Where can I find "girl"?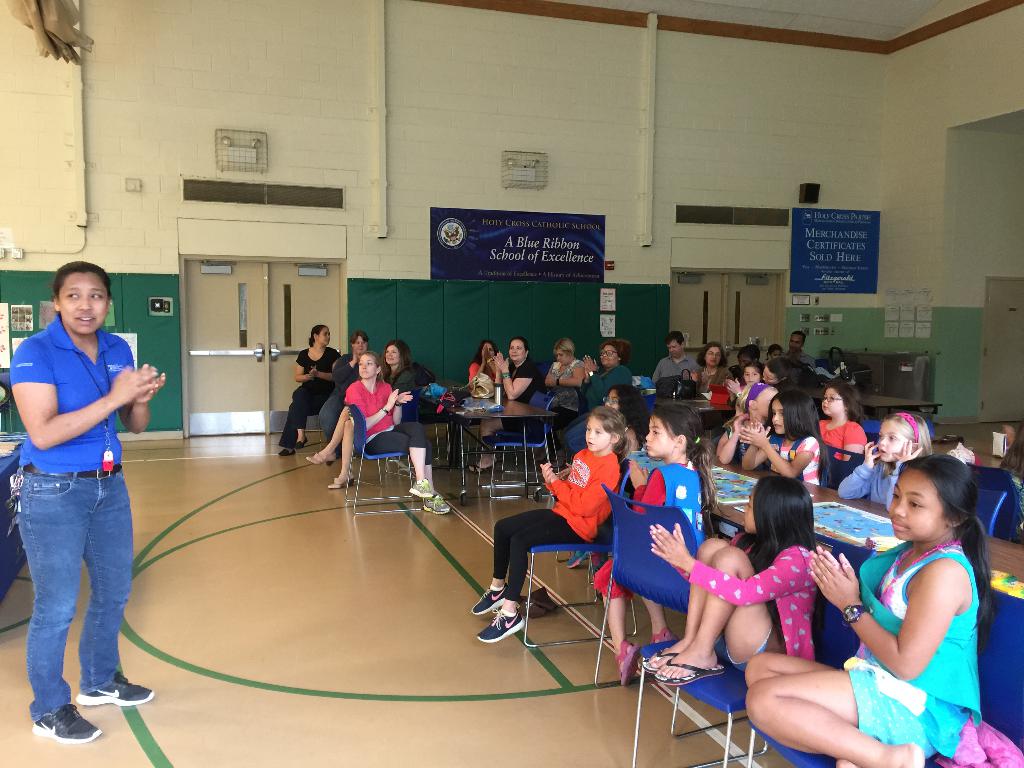
You can find it at x1=650 y1=468 x2=826 y2=692.
